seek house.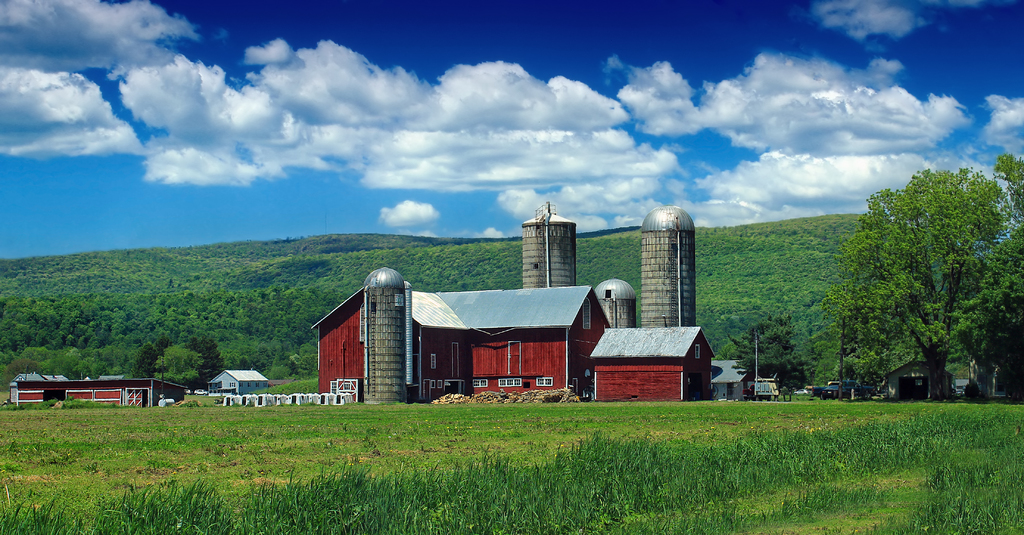
select_region(305, 268, 611, 403).
